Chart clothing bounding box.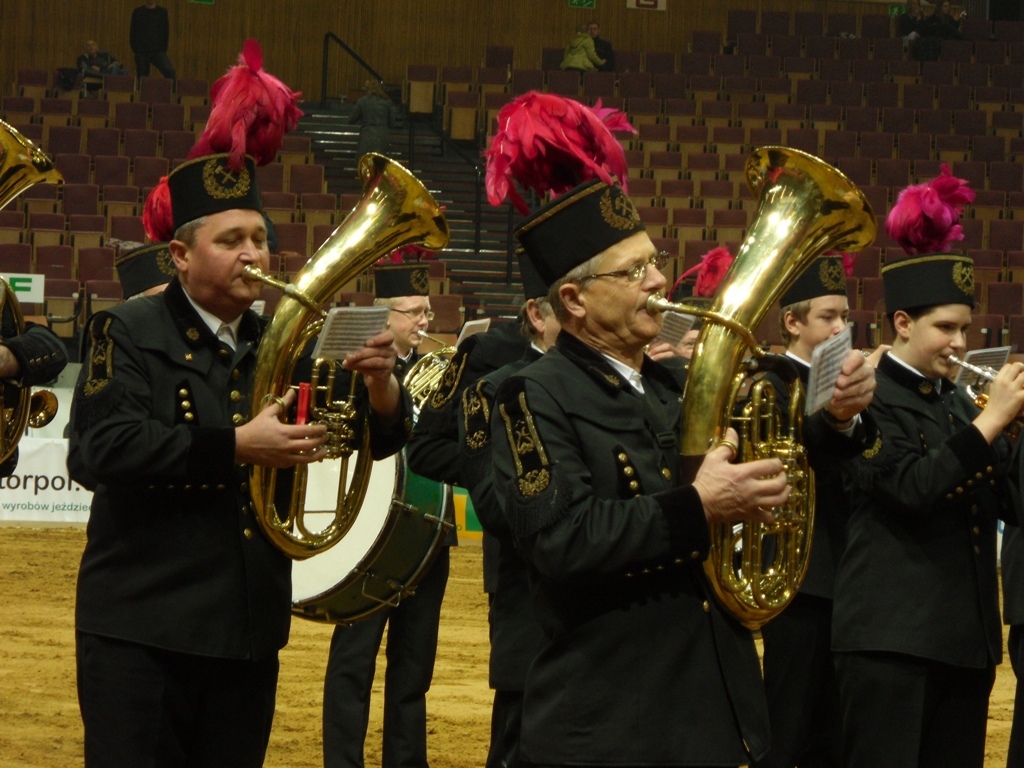
Charted: locate(68, 275, 338, 767).
